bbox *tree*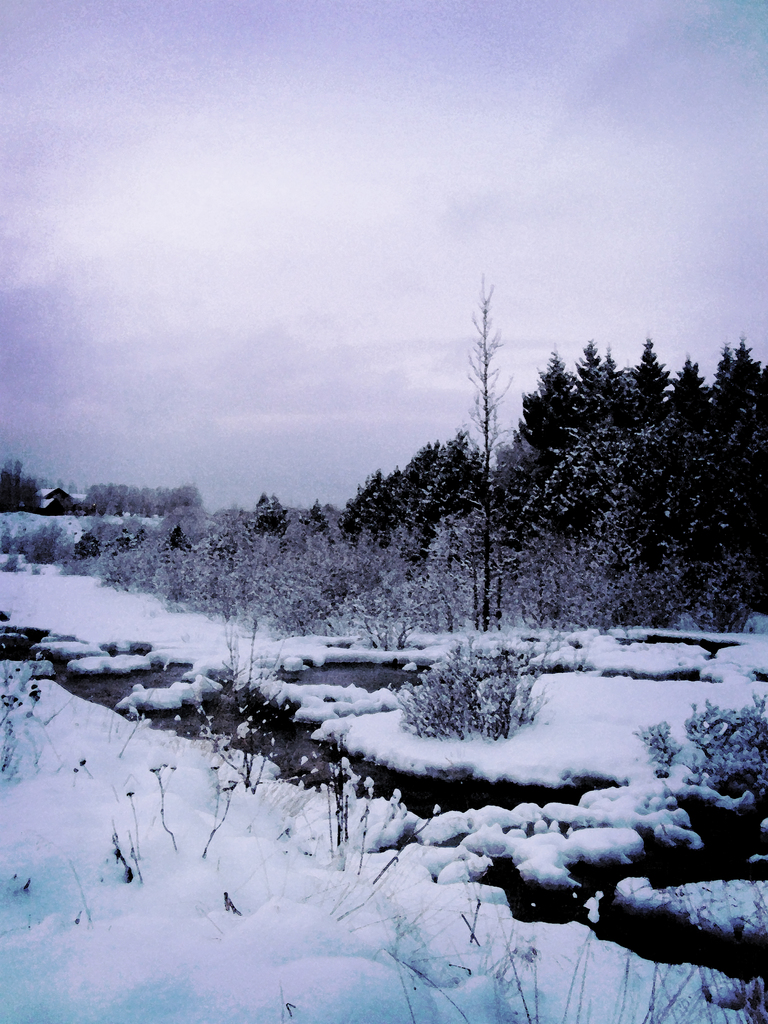
[left=668, top=356, right=700, bottom=435]
